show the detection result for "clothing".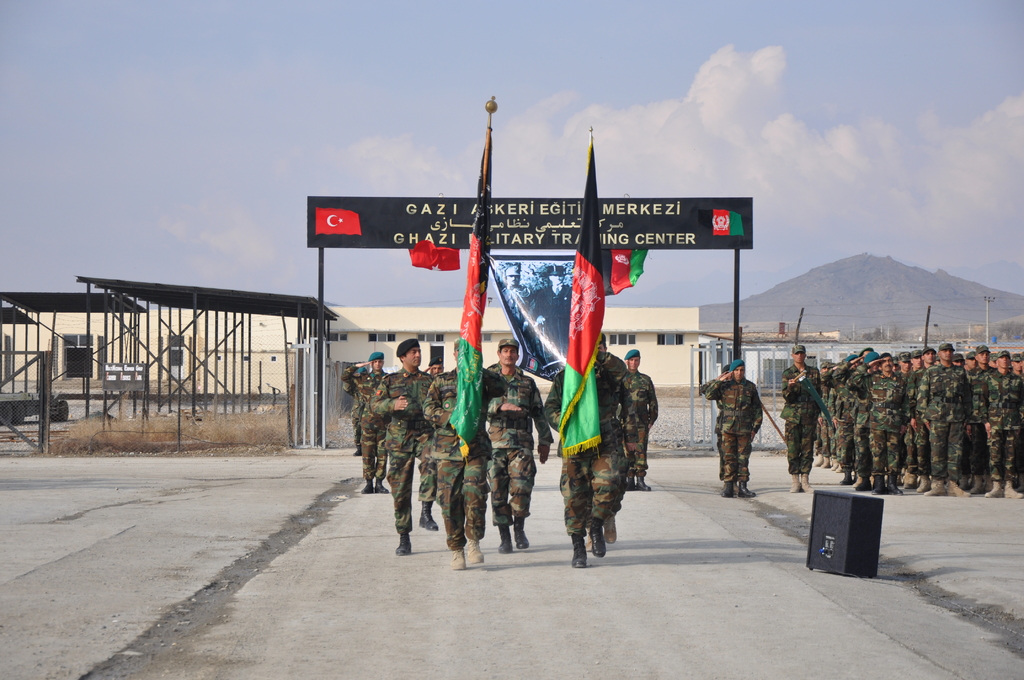
box=[828, 385, 860, 465].
